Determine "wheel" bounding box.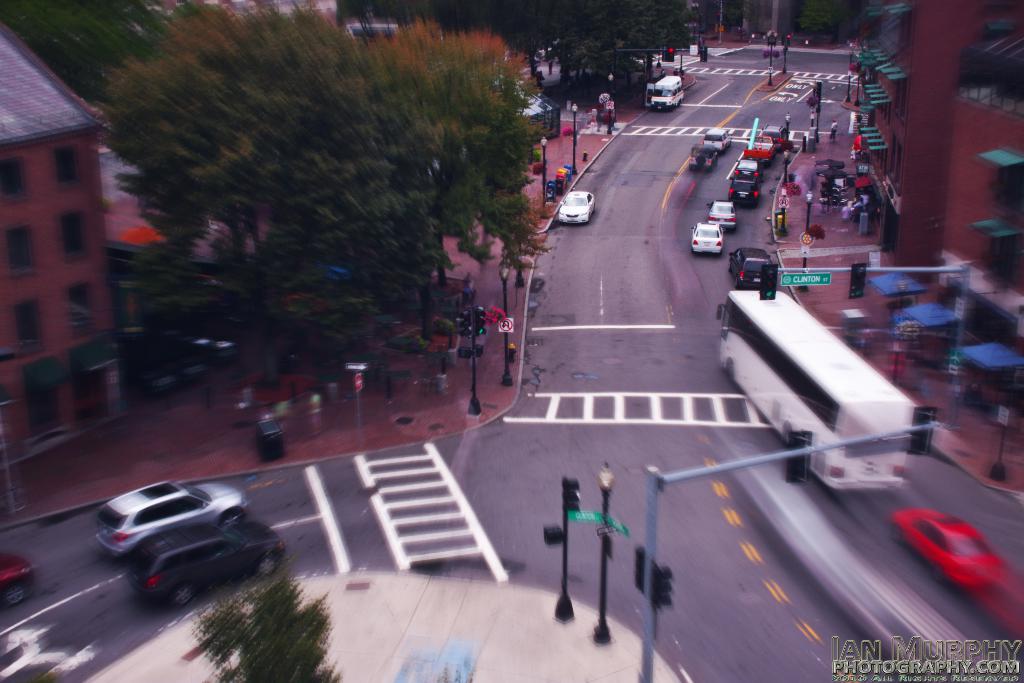
Determined: <box>175,584,195,605</box>.
